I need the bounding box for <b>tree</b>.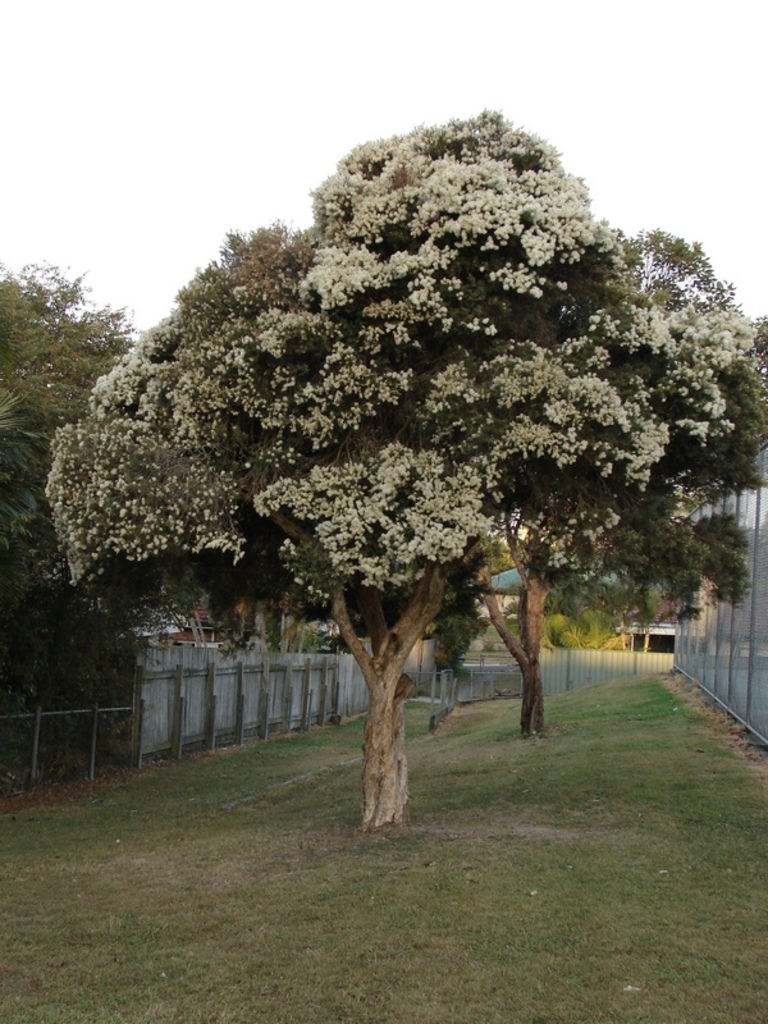
Here it is: x1=44 y1=106 x2=767 y2=829.
